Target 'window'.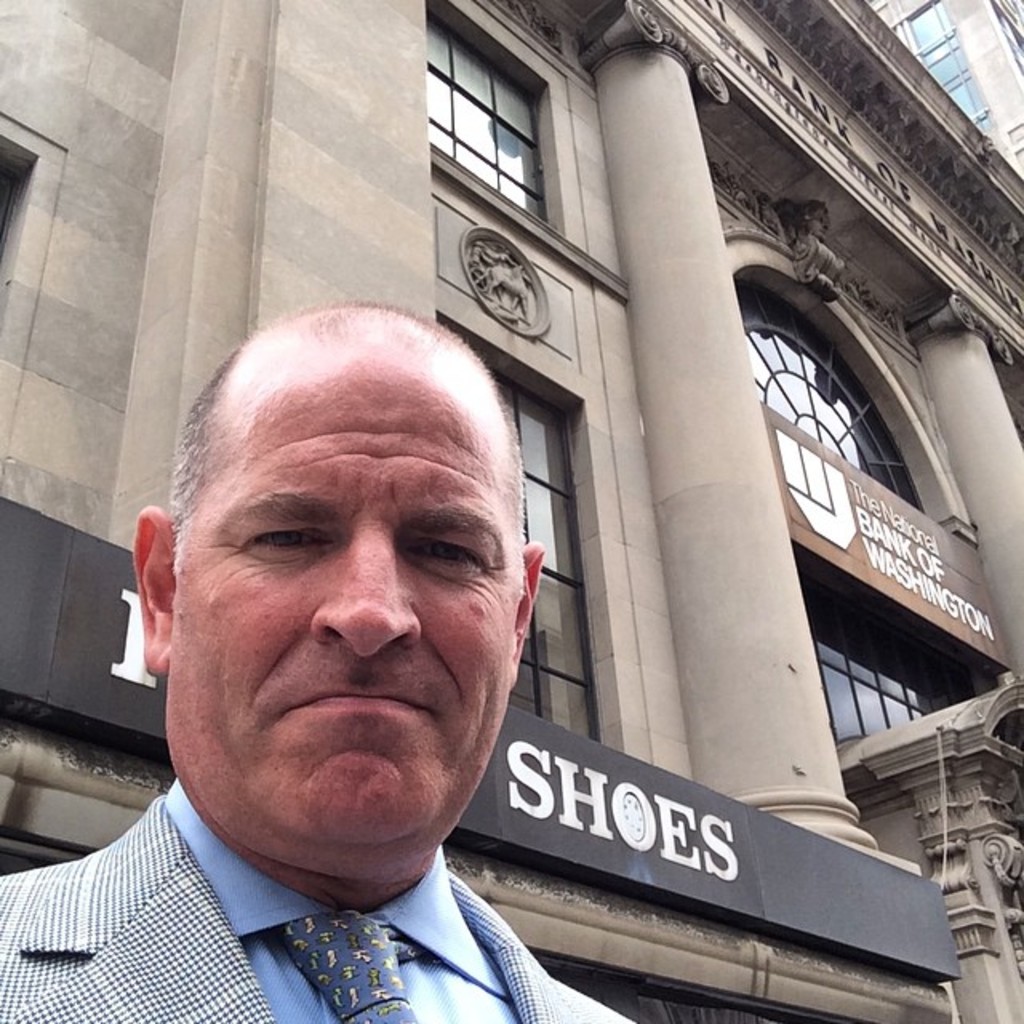
Target region: bbox=[422, 10, 550, 224].
